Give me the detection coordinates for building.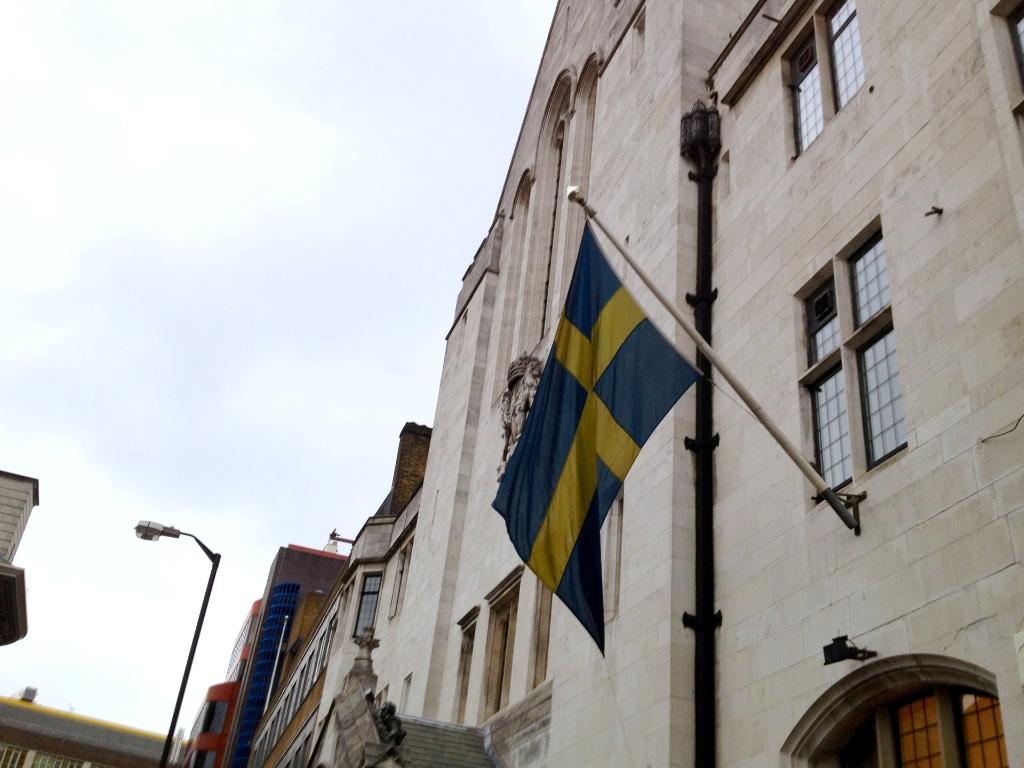
(left=0, top=685, right=182, bottom=767).
